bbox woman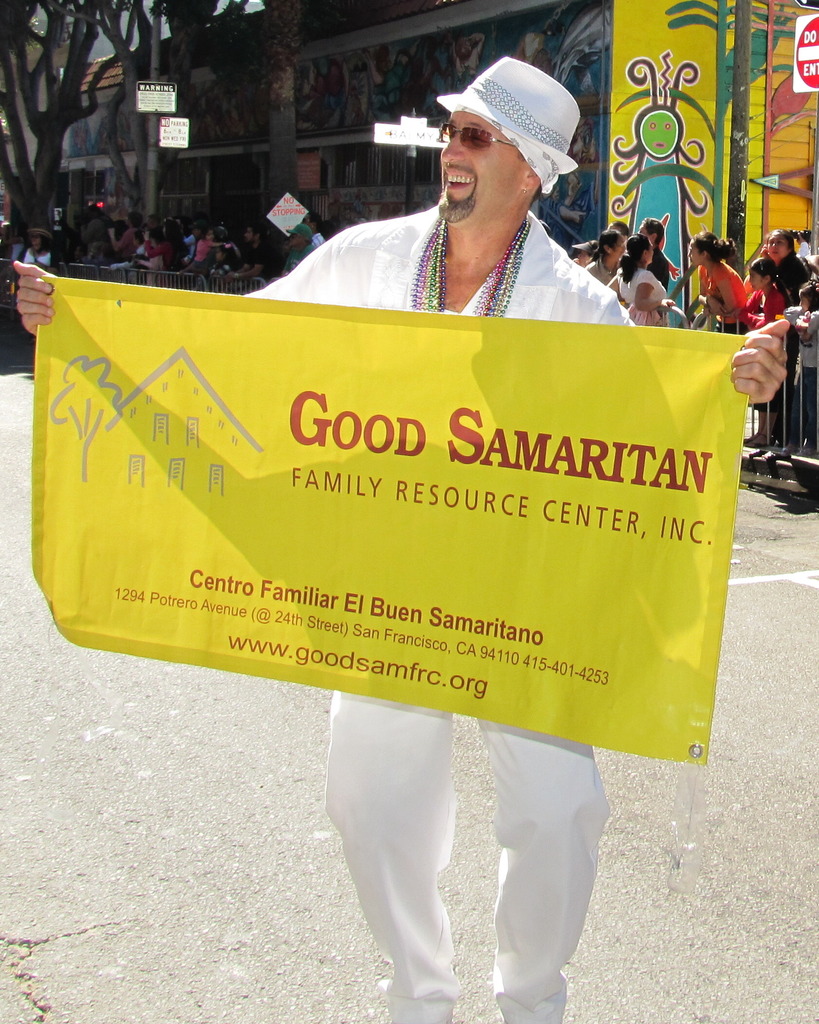
[680, 225, 757, 342]
